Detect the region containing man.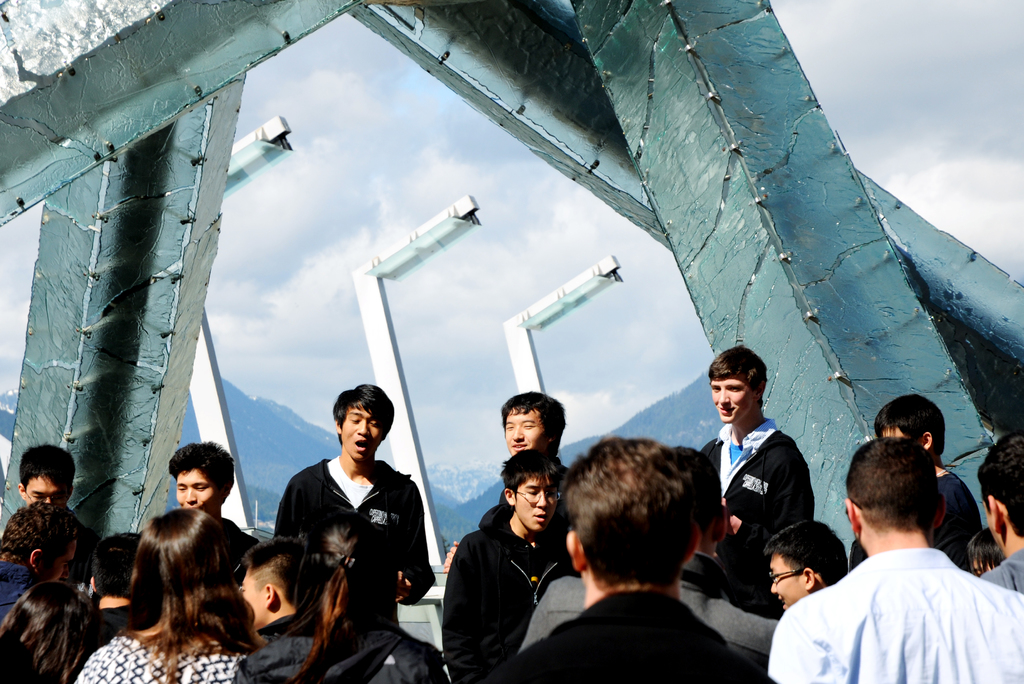
{"left": 16, "top": 444, "right": 82, "bottom": 507}.
